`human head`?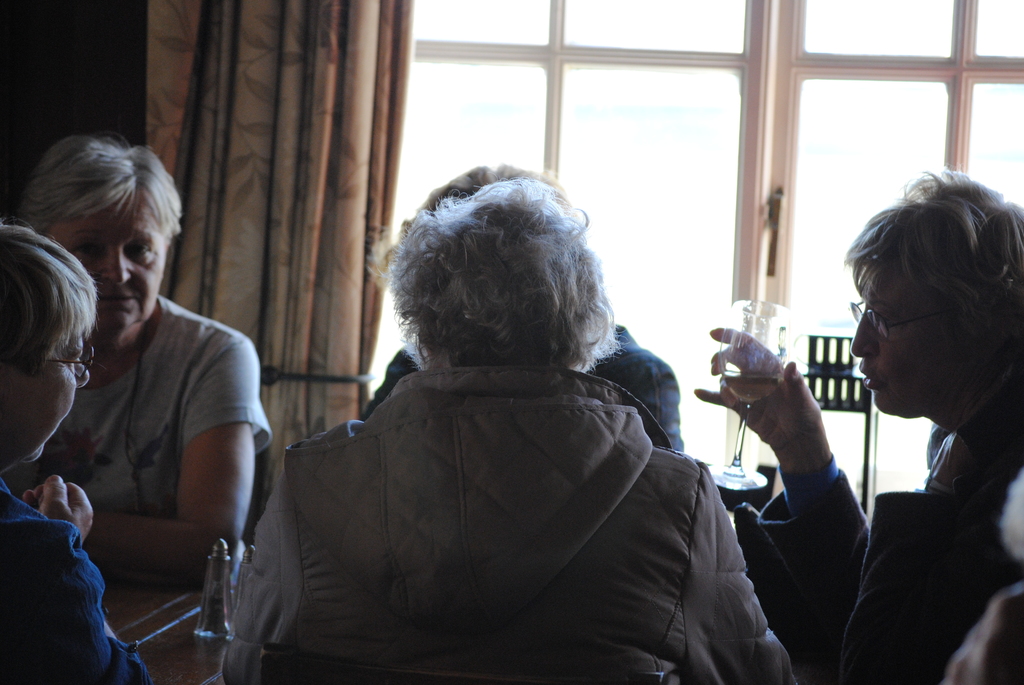
0,219,94,473
